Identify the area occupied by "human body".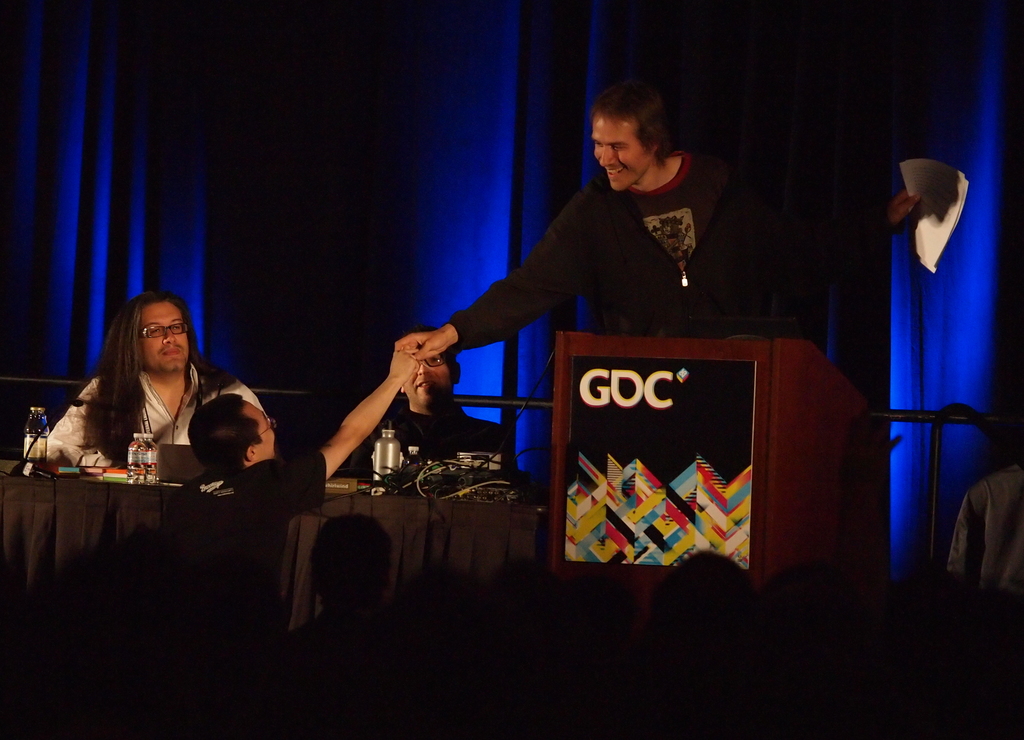
Area: <bbox>36, 370, 273, 480</bbox>.
